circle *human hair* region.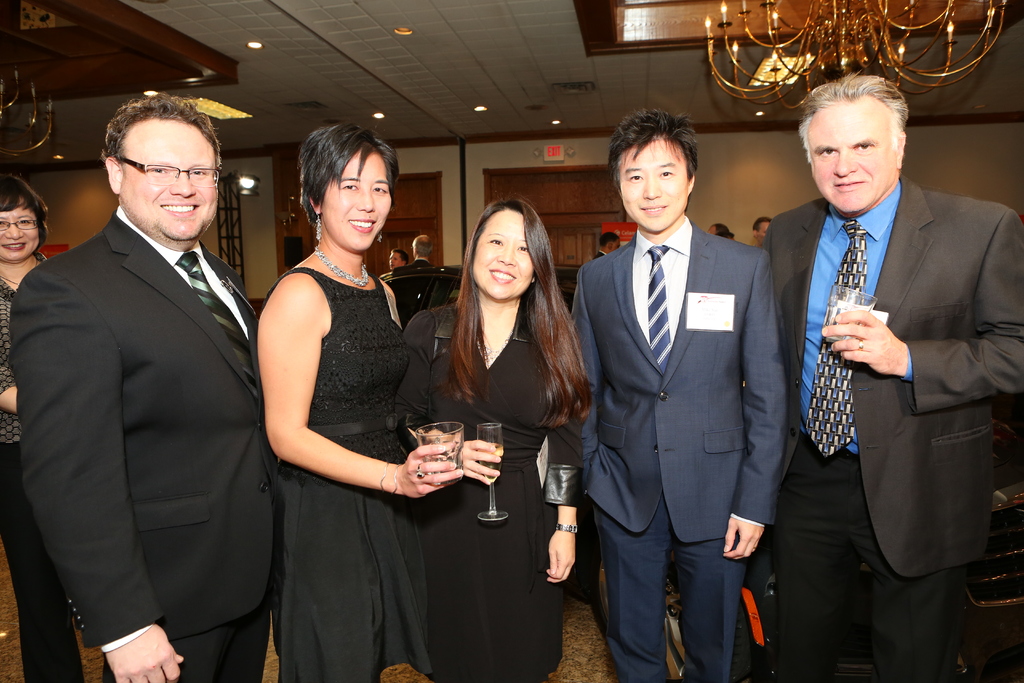
Region: Rect(417, 239, 434, 259).
